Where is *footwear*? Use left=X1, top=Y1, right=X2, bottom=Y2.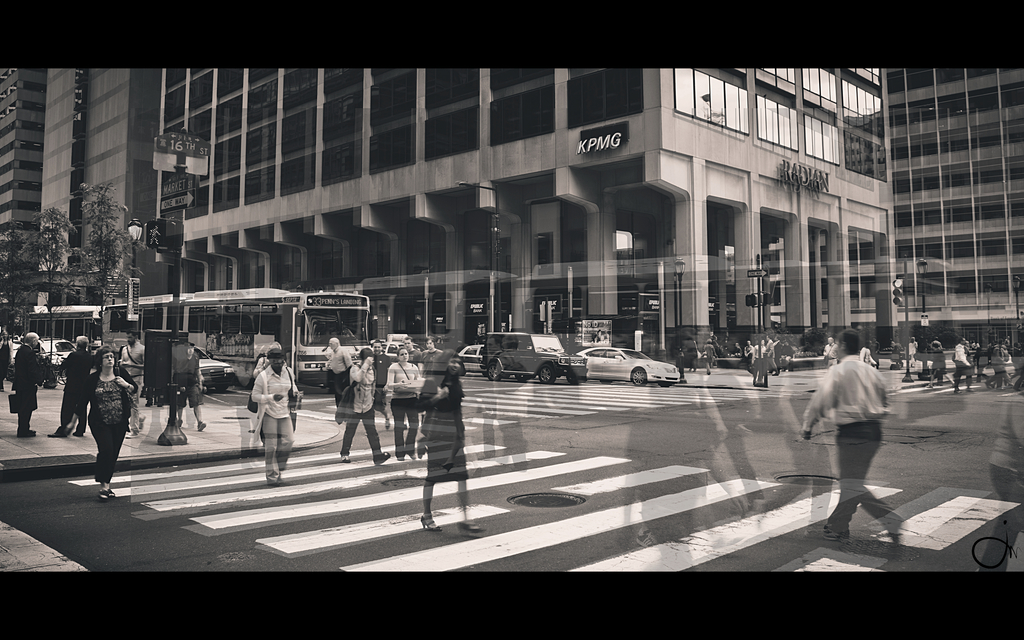
left=74, top=427, right=84, bottom=438.
